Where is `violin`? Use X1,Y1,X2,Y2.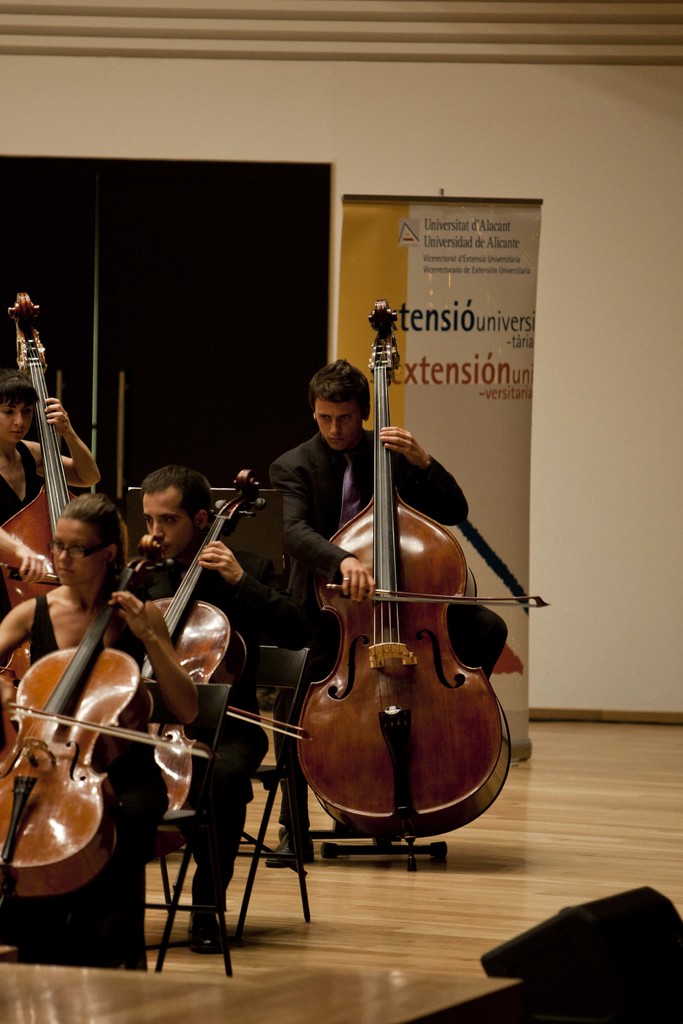
0,286,128,680.
